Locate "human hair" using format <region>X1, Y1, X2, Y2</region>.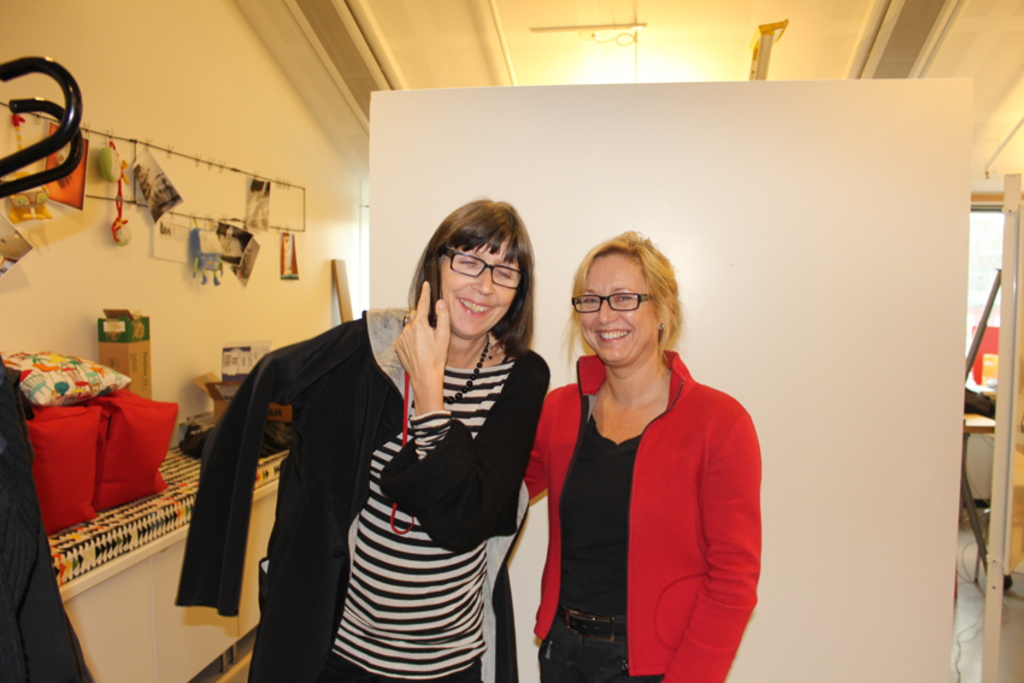
<region>411, 201, 541, 367</region>.
